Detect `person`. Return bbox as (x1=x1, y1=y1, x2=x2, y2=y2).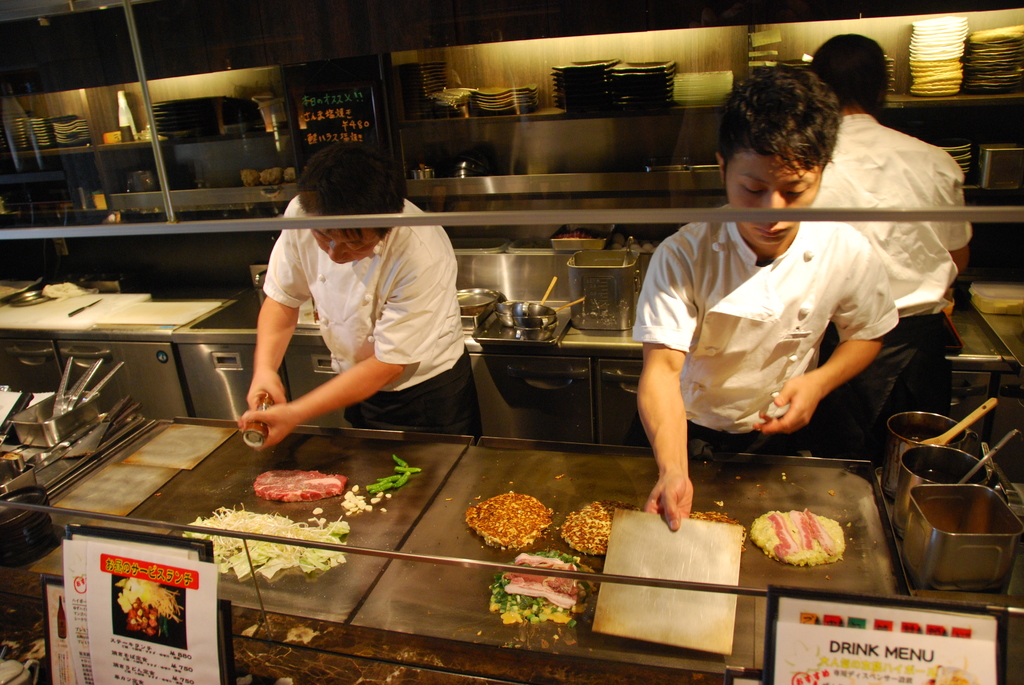
(x1=630, y1=62, x2=904, y2=530).
